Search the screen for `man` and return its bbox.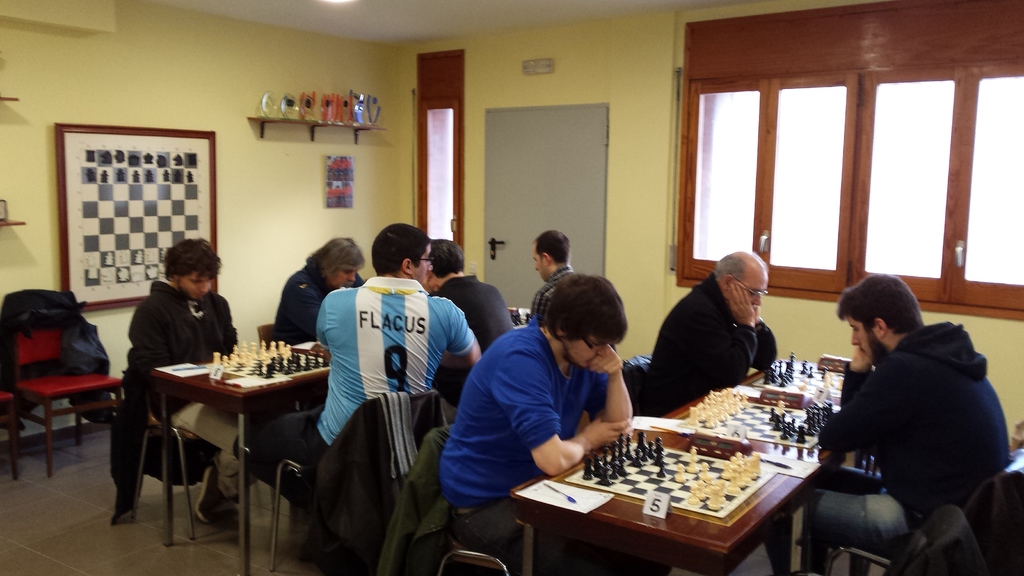
Found: x1=424 y1=240 x2=514 y2=422.
